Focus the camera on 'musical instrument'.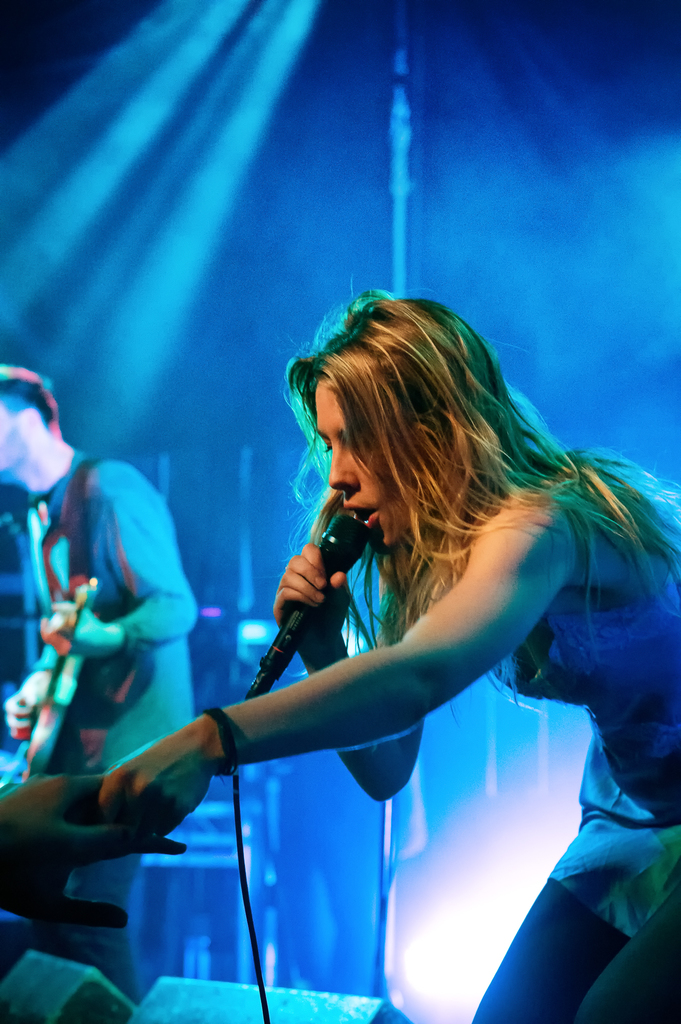
Focus region: [20, 568, 104, 778].
